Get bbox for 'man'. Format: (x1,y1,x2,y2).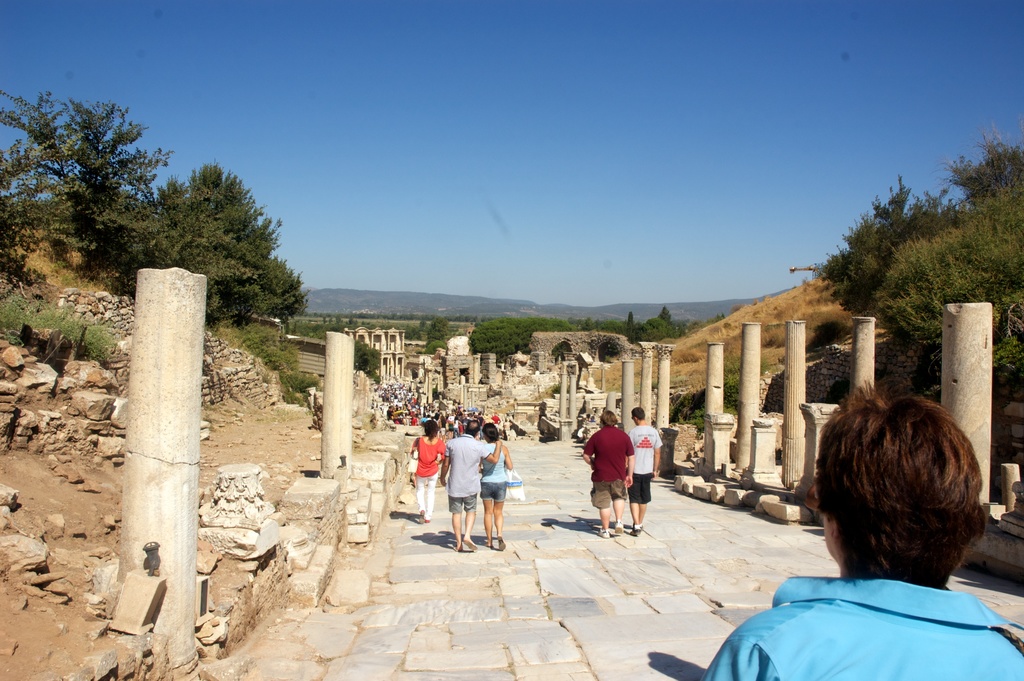
(627,407,660,539).
